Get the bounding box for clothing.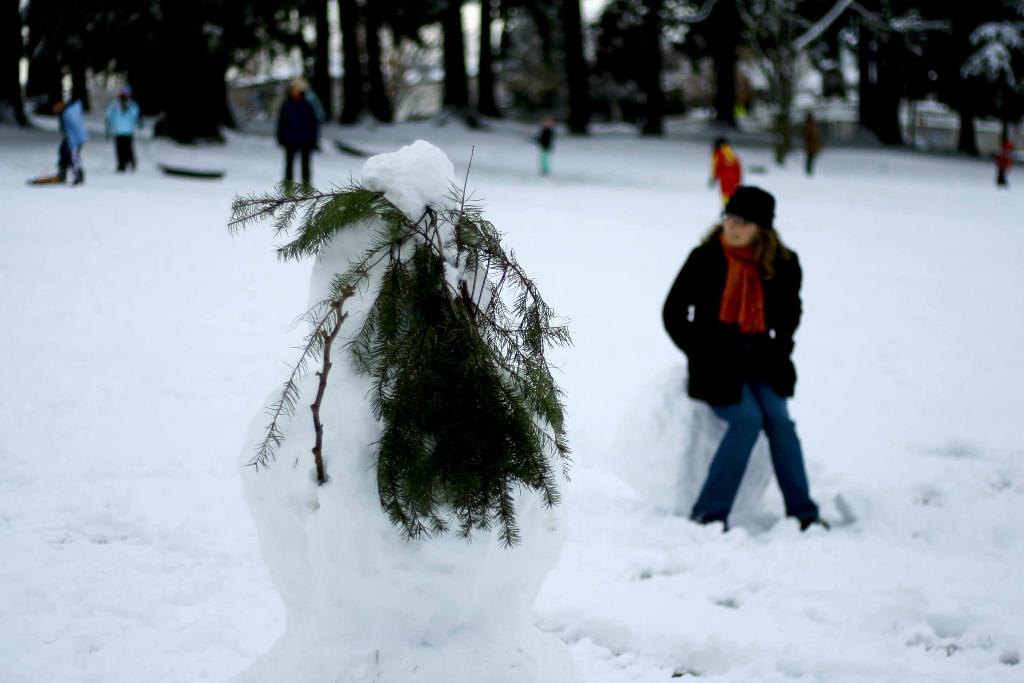
[left=538, top=129, right=552, bottom=176].
